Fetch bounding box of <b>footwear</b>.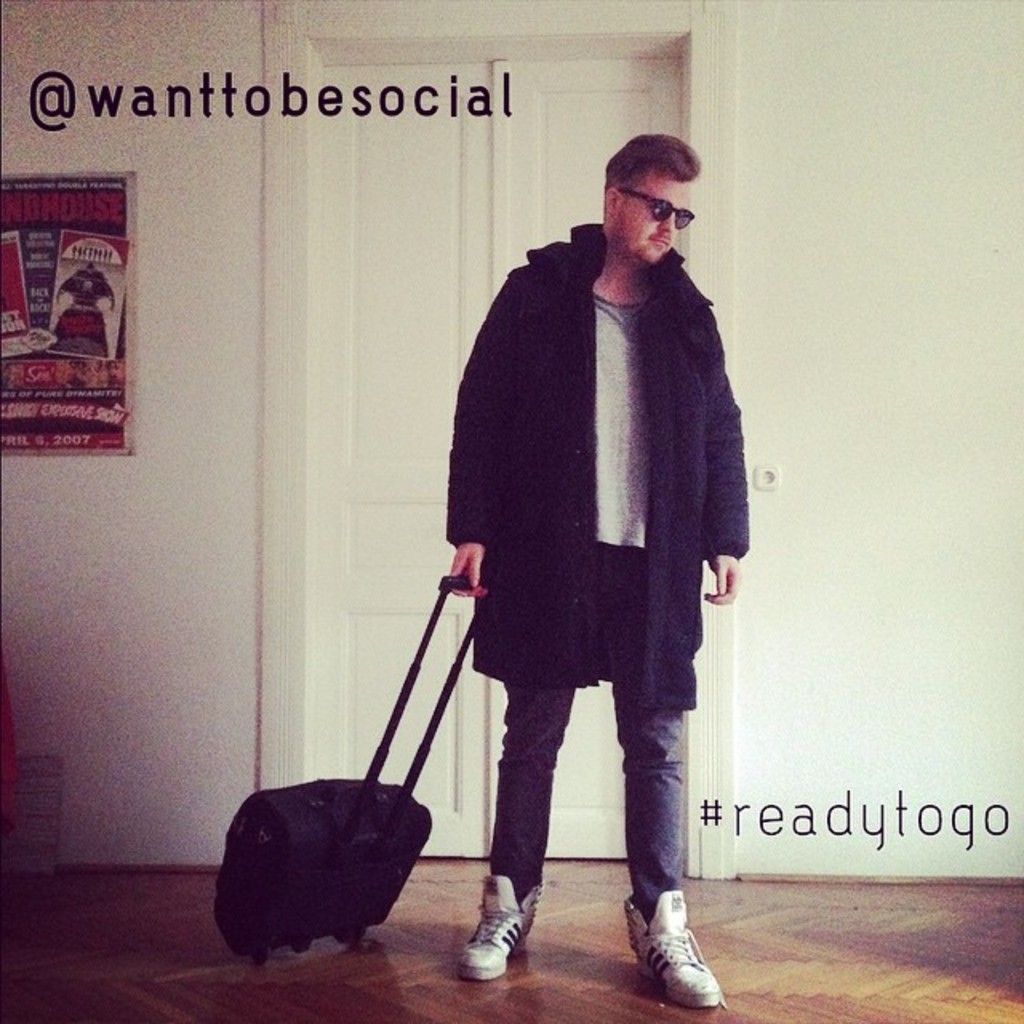
Bbox: l=456, t=870, r=547, b=984.
